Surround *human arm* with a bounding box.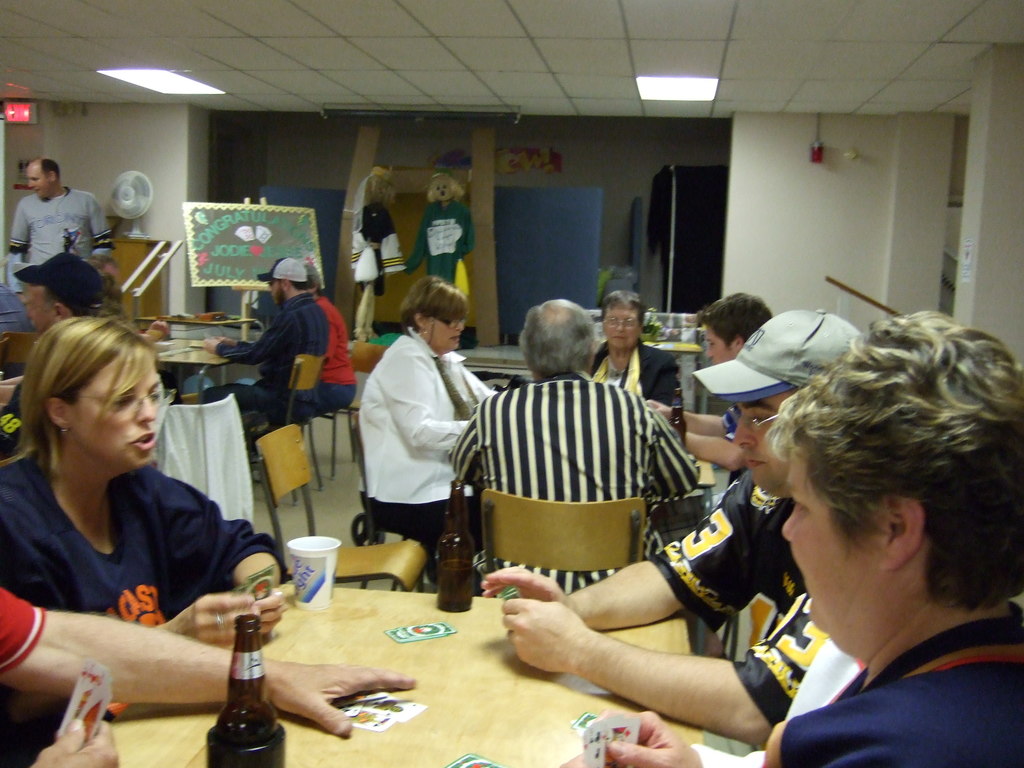
645:358:684:408.
